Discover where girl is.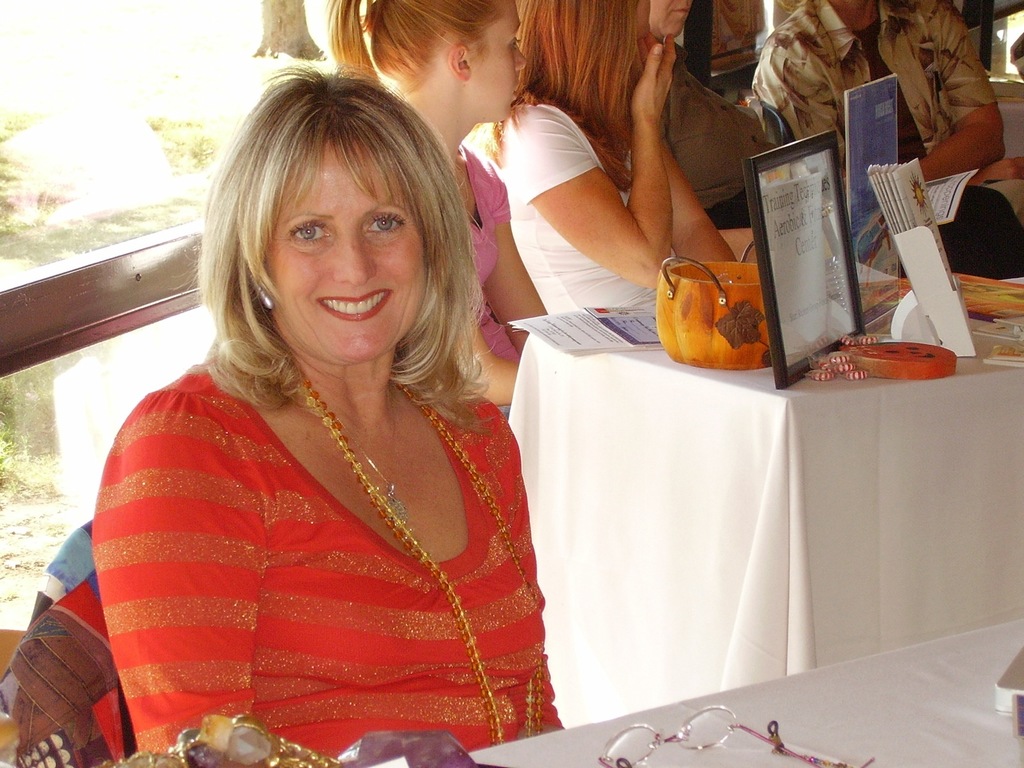
Discovered at locate(330, 0, 547, 410).
